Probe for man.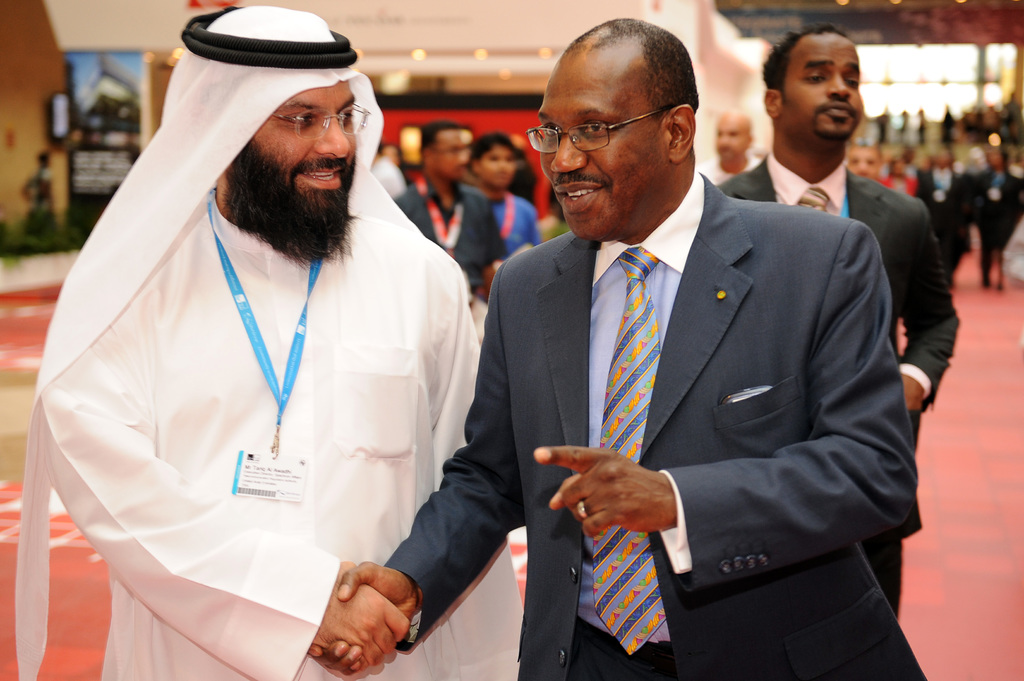
Probe result: <bbox>52, 10, 573, 675</bbox>.
